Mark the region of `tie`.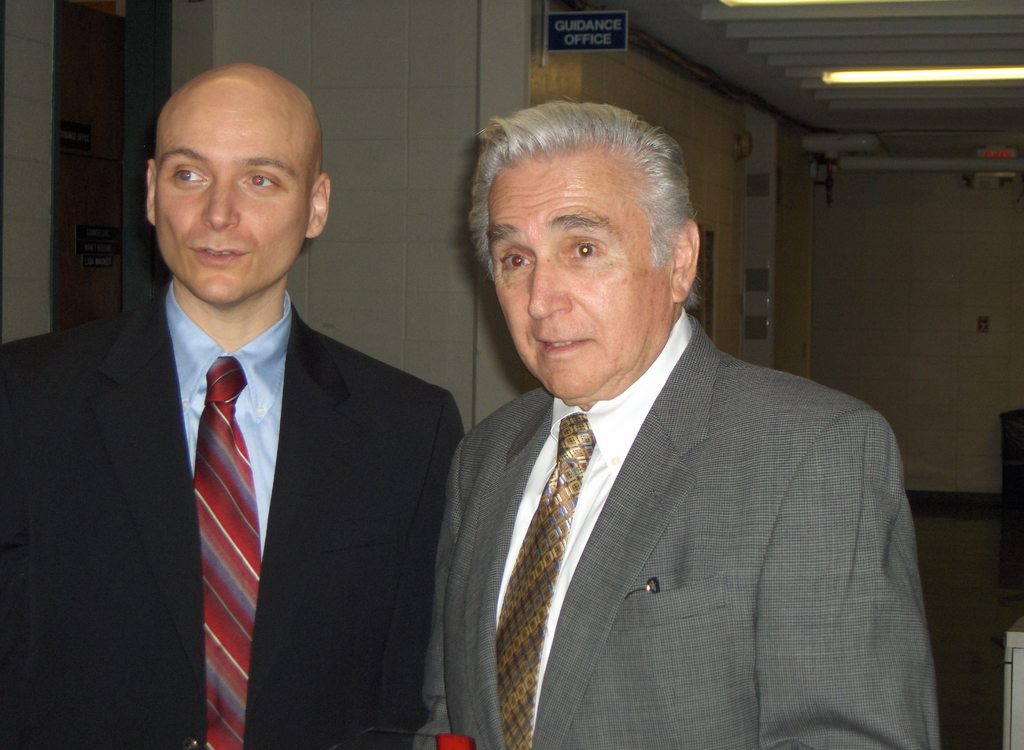
Region: locate(495, 414, 597, 749).
